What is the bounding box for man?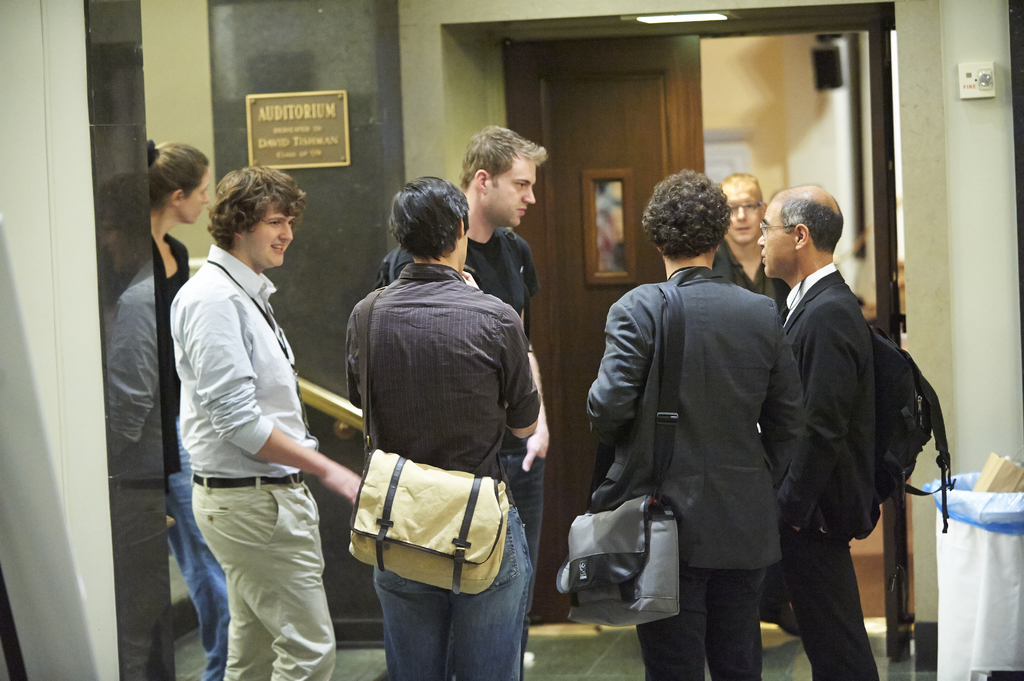
<region>748, 178, 888, 680</region>.
